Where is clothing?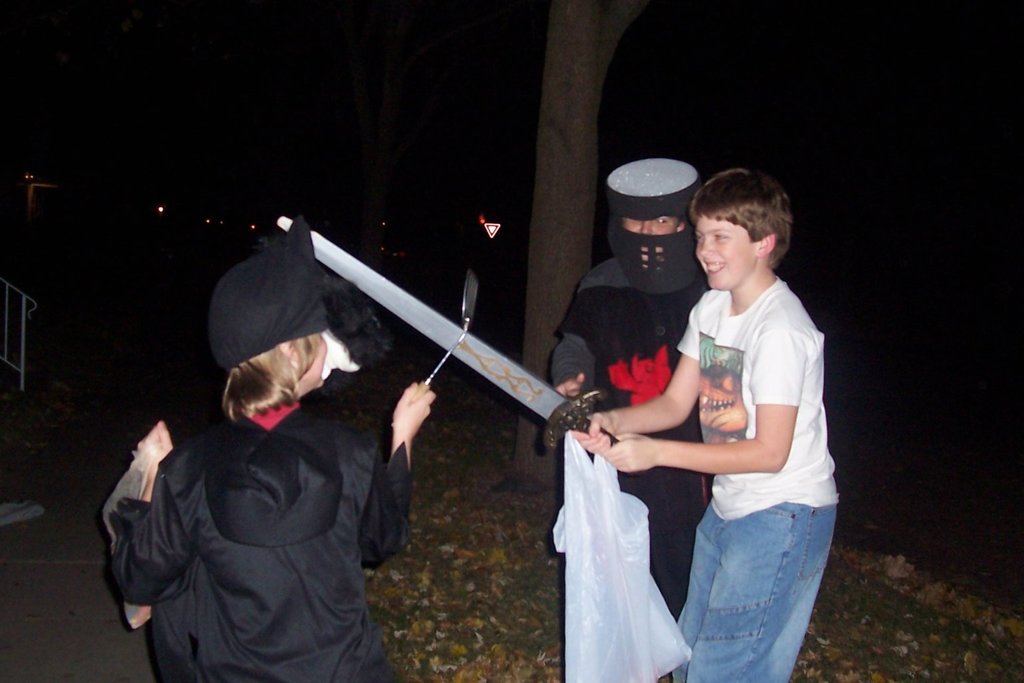
107,248,437,682.
